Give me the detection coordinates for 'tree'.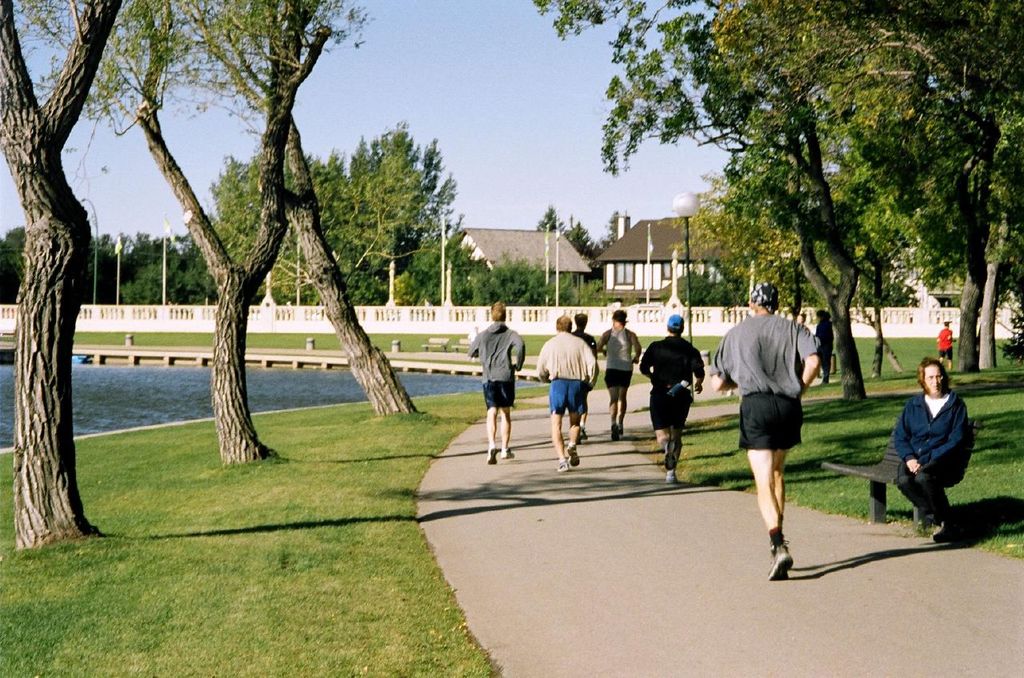
x1=0, y1=0, x2=137, y2=559.
